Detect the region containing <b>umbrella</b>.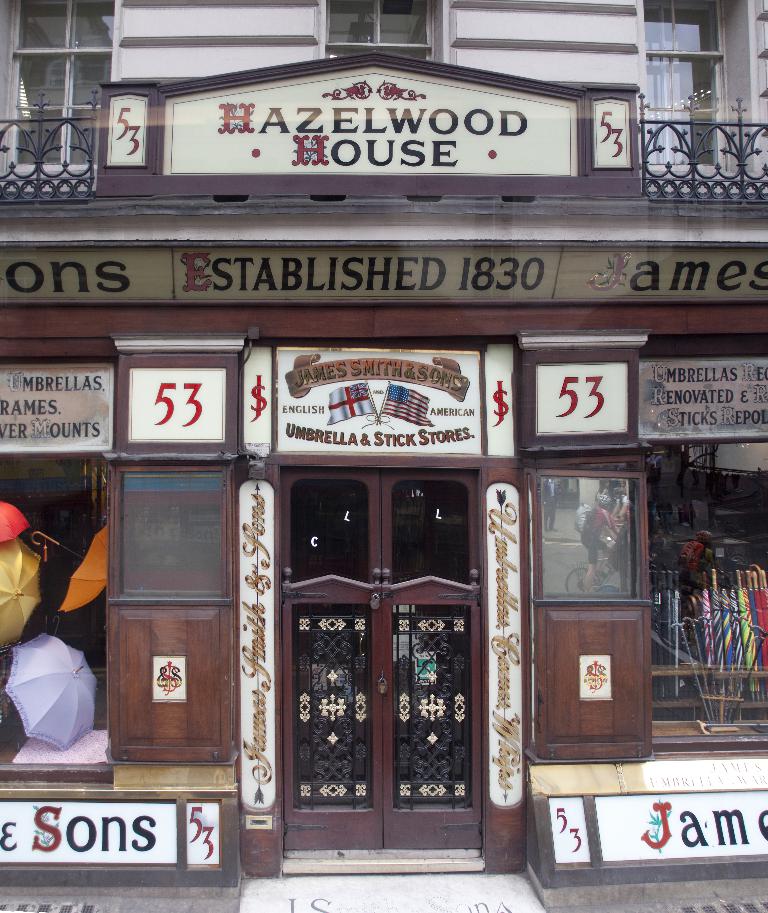
(0,628,99,749).
